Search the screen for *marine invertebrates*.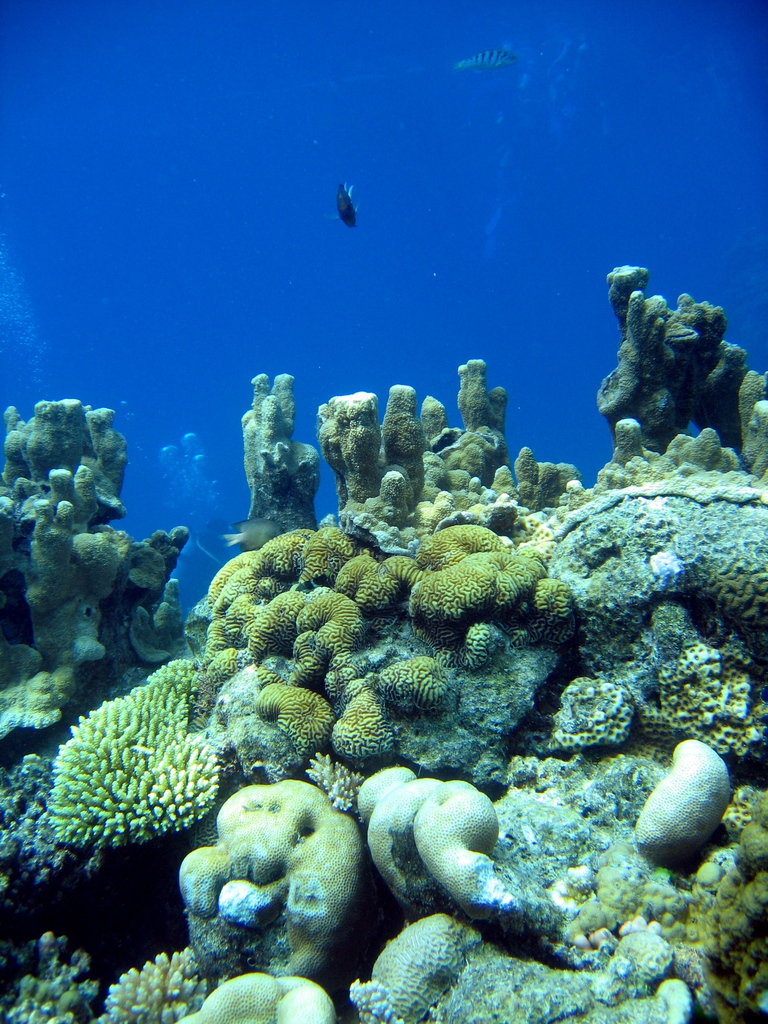
Found at left=235, top=359, right=327, bottom=532.
